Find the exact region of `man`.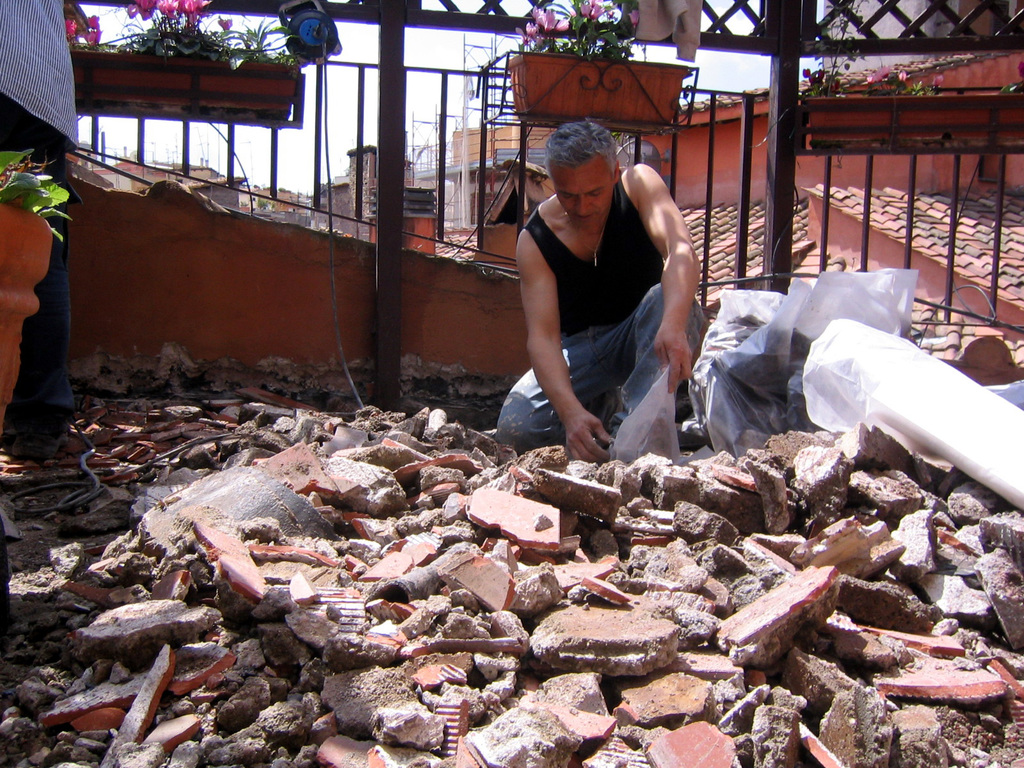
Exact region: region(0, 0, 86, 460).
